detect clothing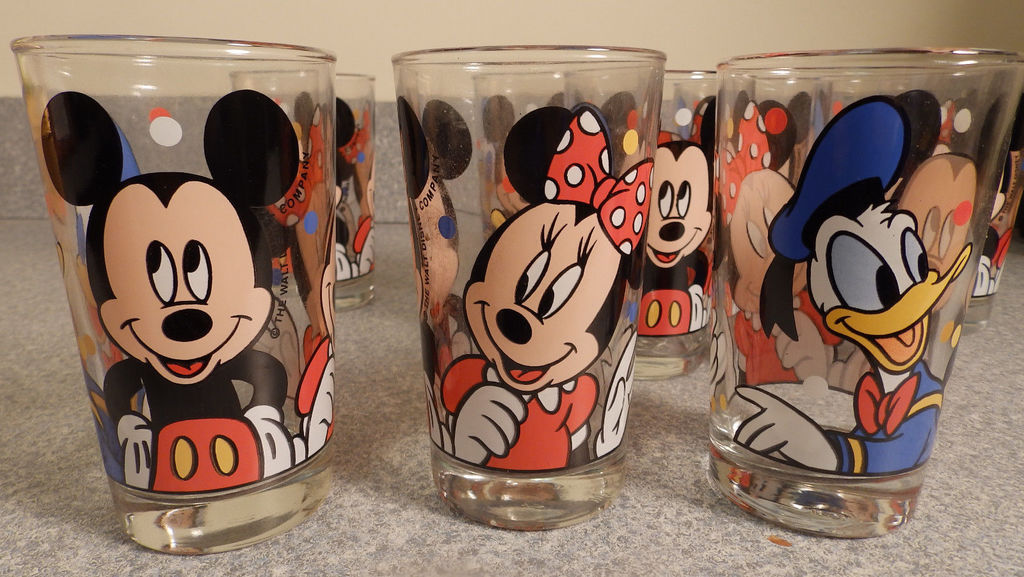
box(106, 348, 289, 492)
